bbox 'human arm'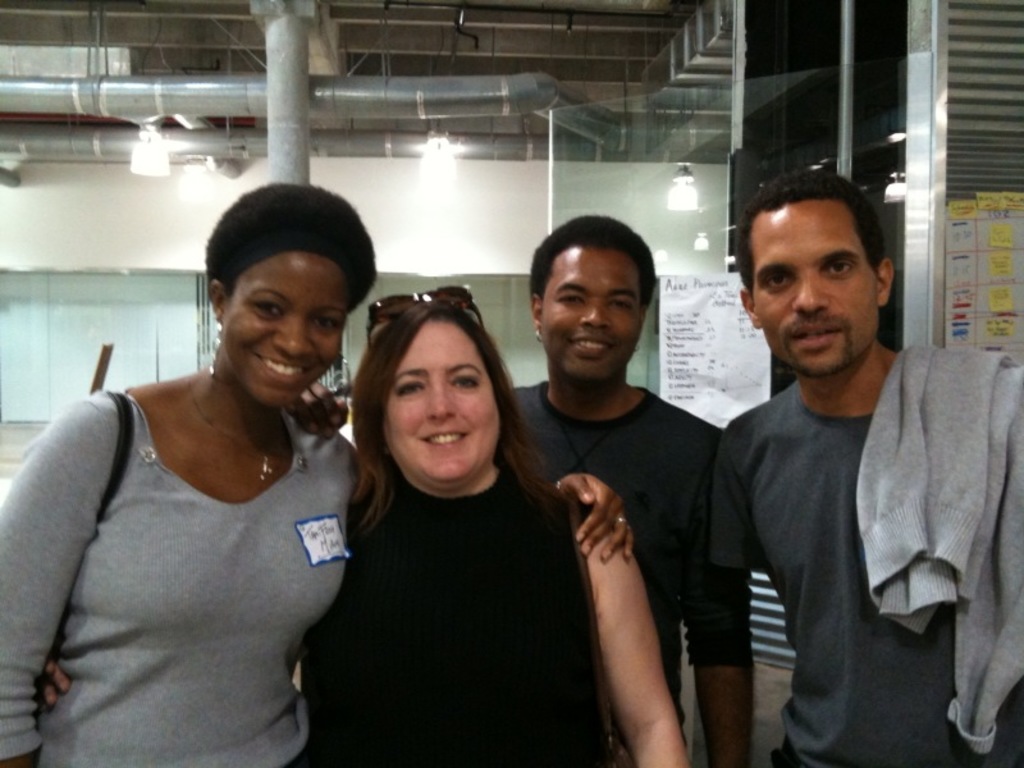
l=285, t=380, r=351, b=438
